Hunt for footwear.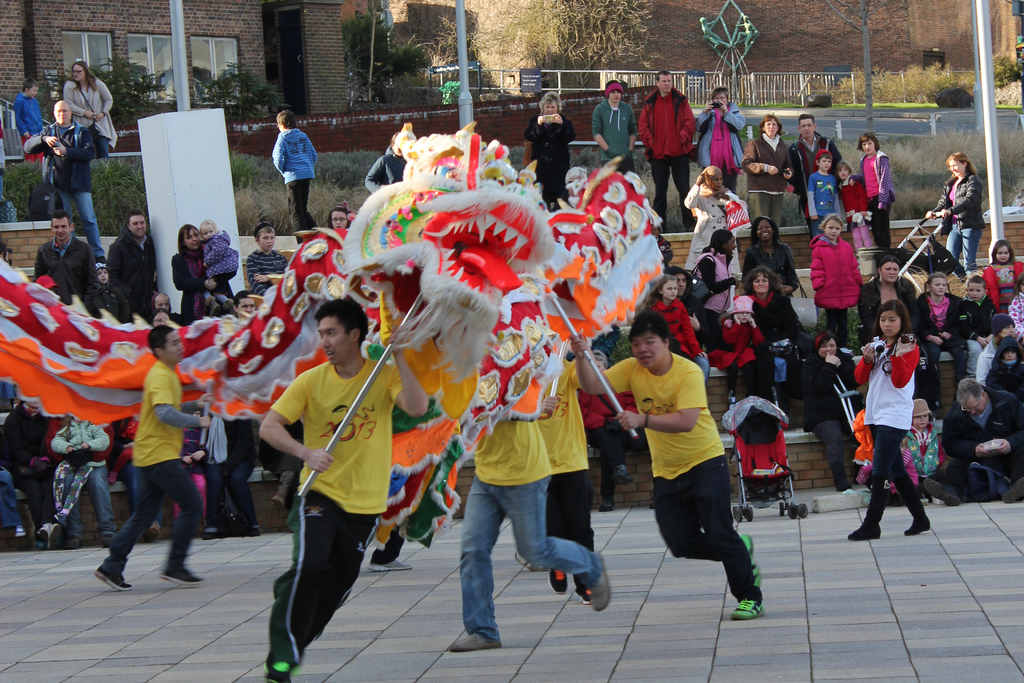
Hunted down at 93,559,135,592.
